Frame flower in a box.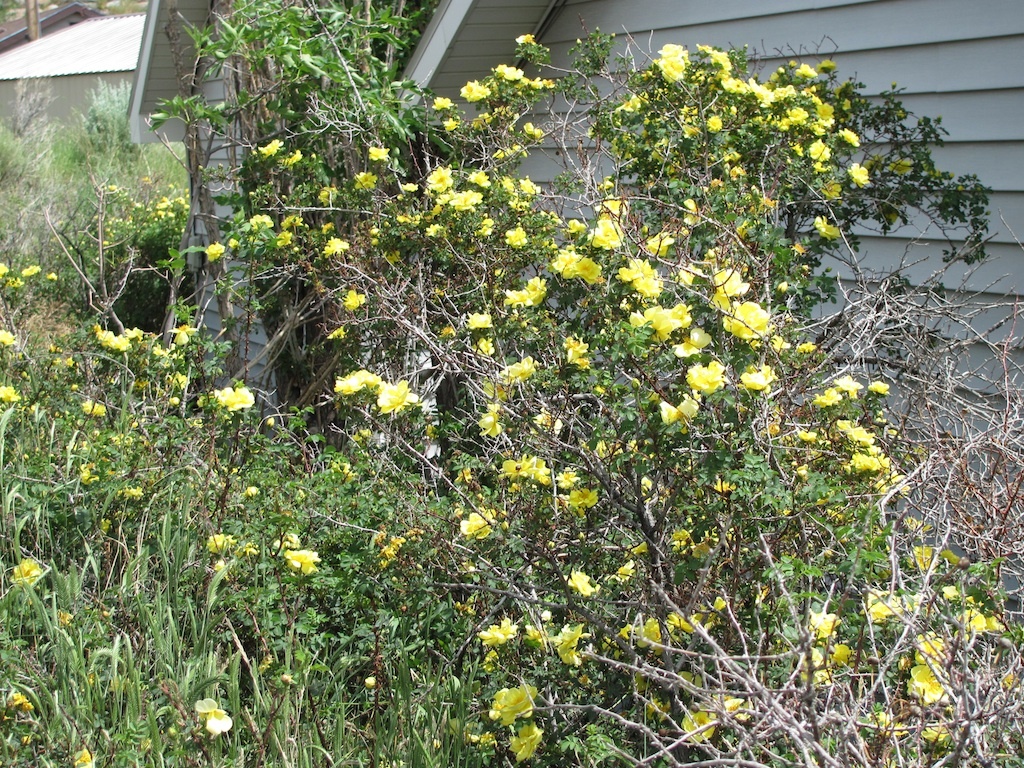
623/256/665/300.
